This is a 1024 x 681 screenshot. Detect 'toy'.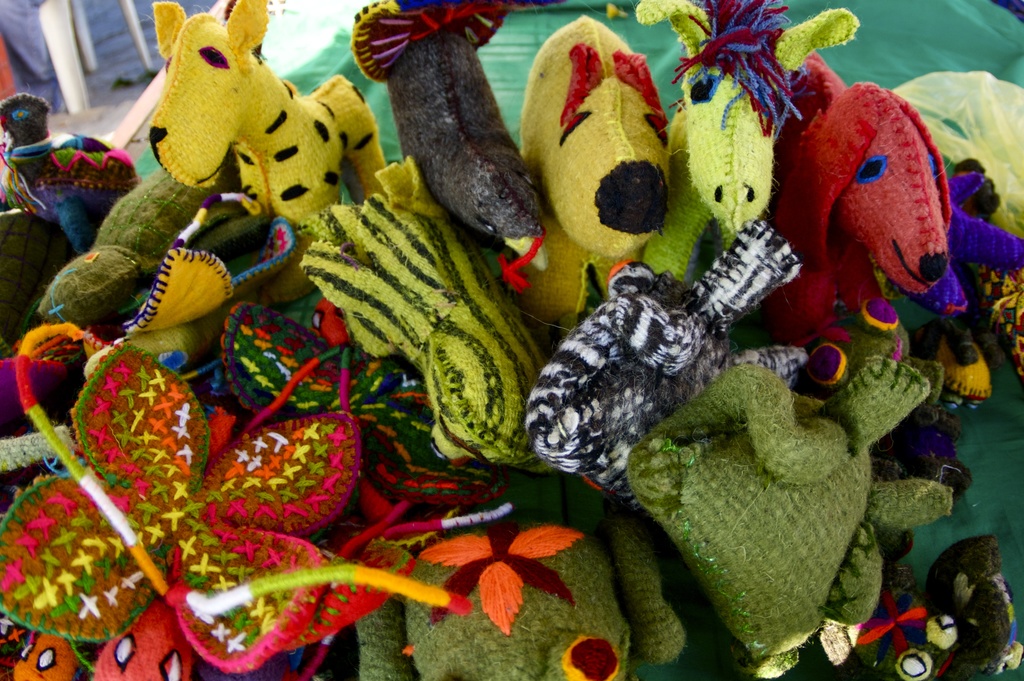
[x1=621, y1=0, x2=863, y2=293].
